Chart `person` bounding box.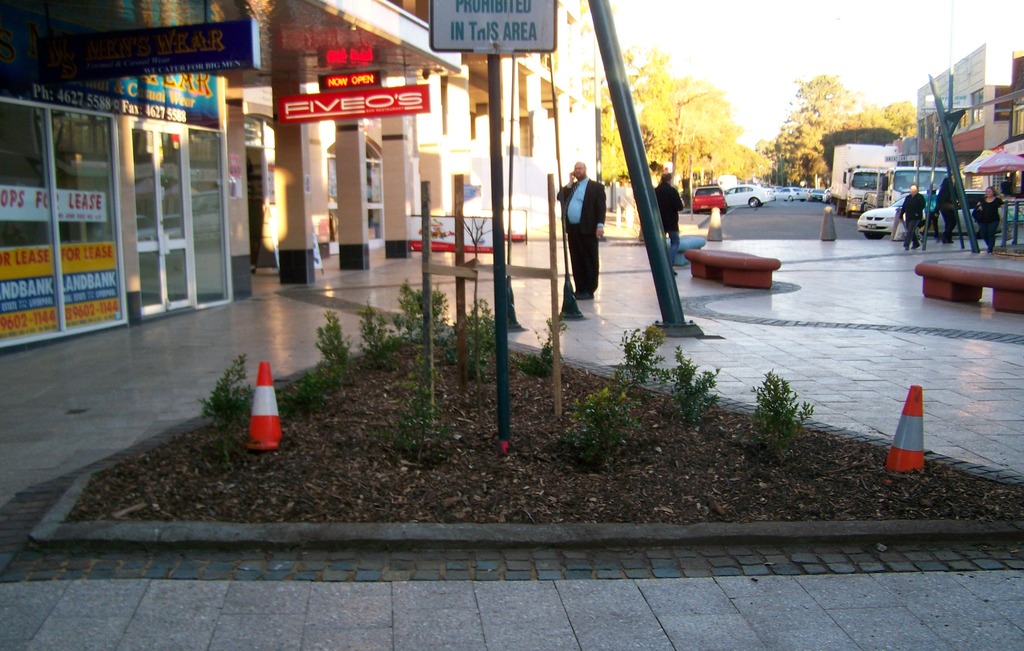
Charted: Rect(932, 174, 962, 243).
